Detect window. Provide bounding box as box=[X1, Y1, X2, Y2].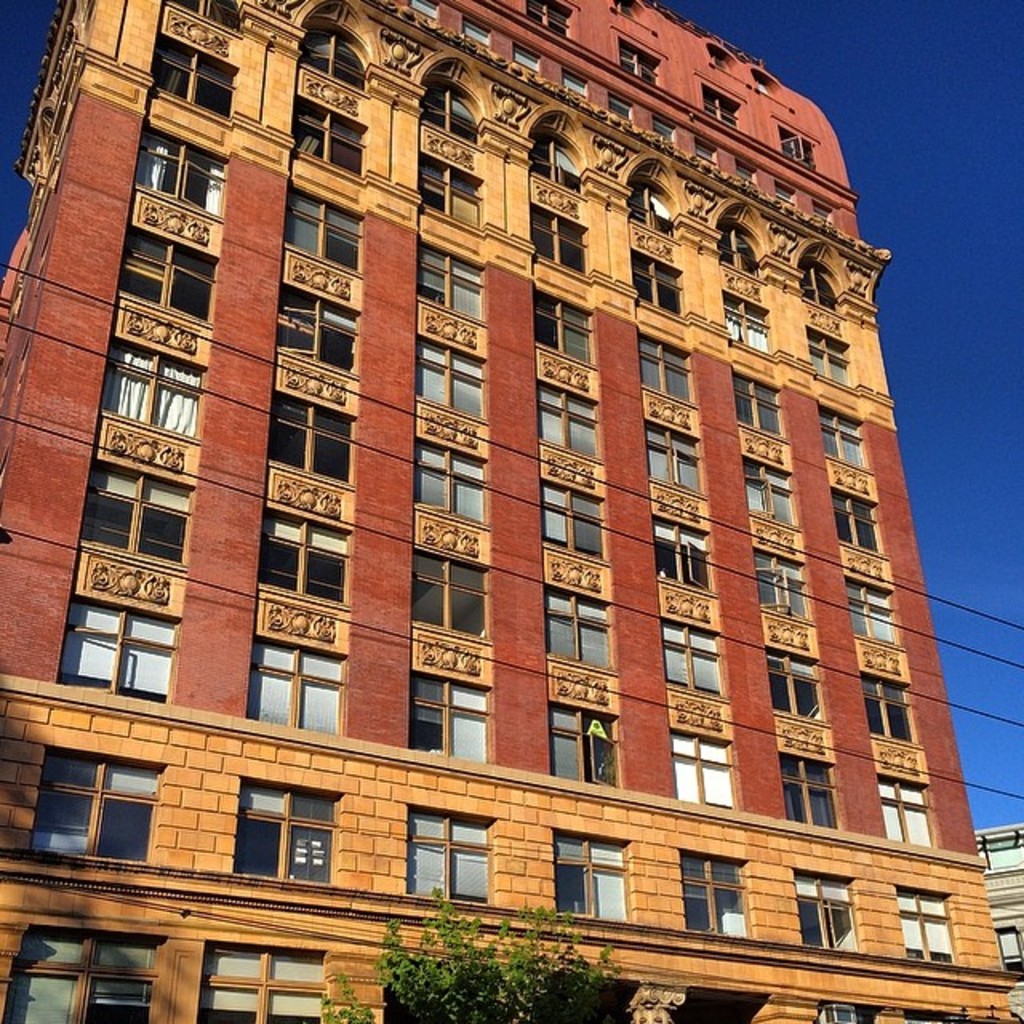
box=[51, 590, 174, 707].
